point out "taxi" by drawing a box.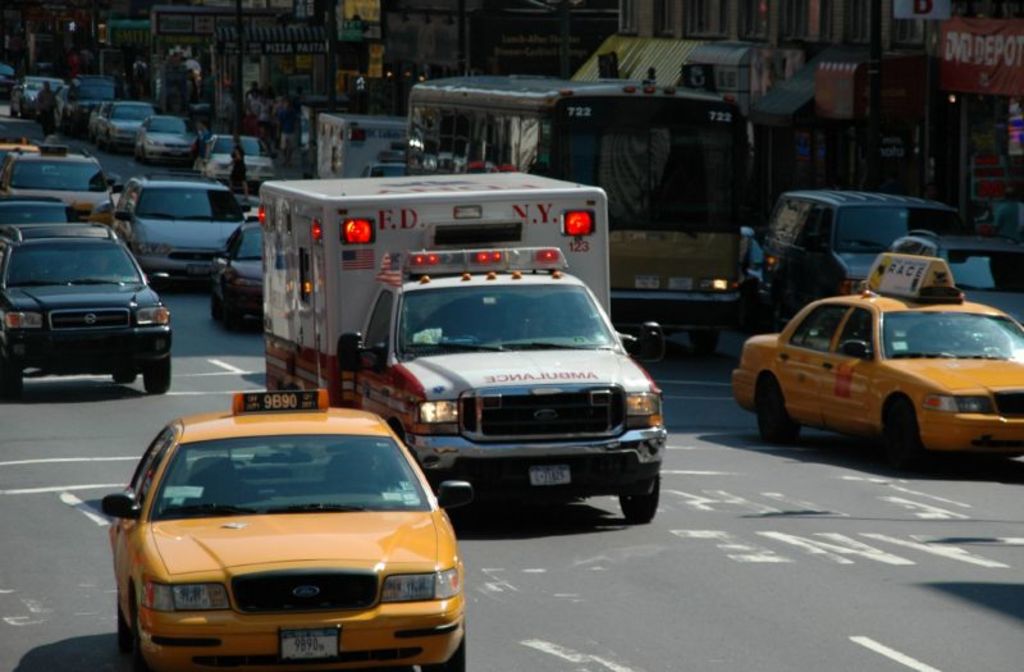
left=727, top=252, right=1023, bottom=472.
